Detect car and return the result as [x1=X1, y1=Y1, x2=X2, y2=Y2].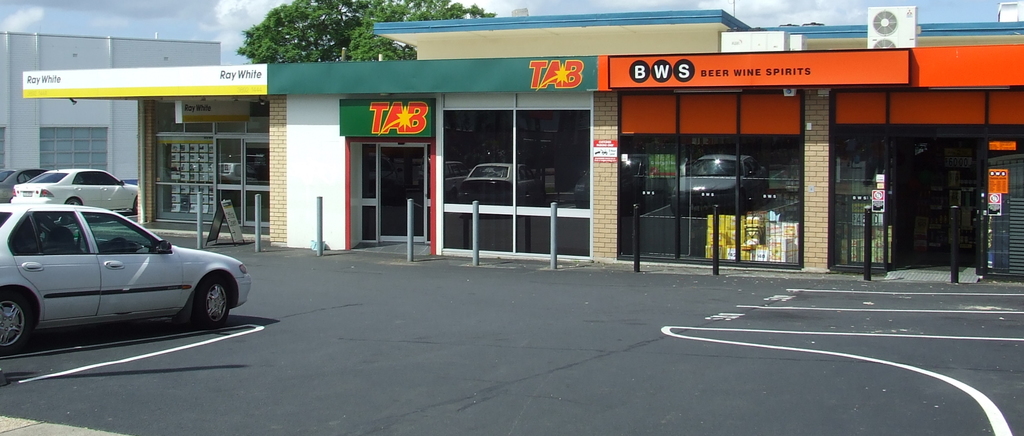
[x1=0, y1=164, x2=43, y2=202].
